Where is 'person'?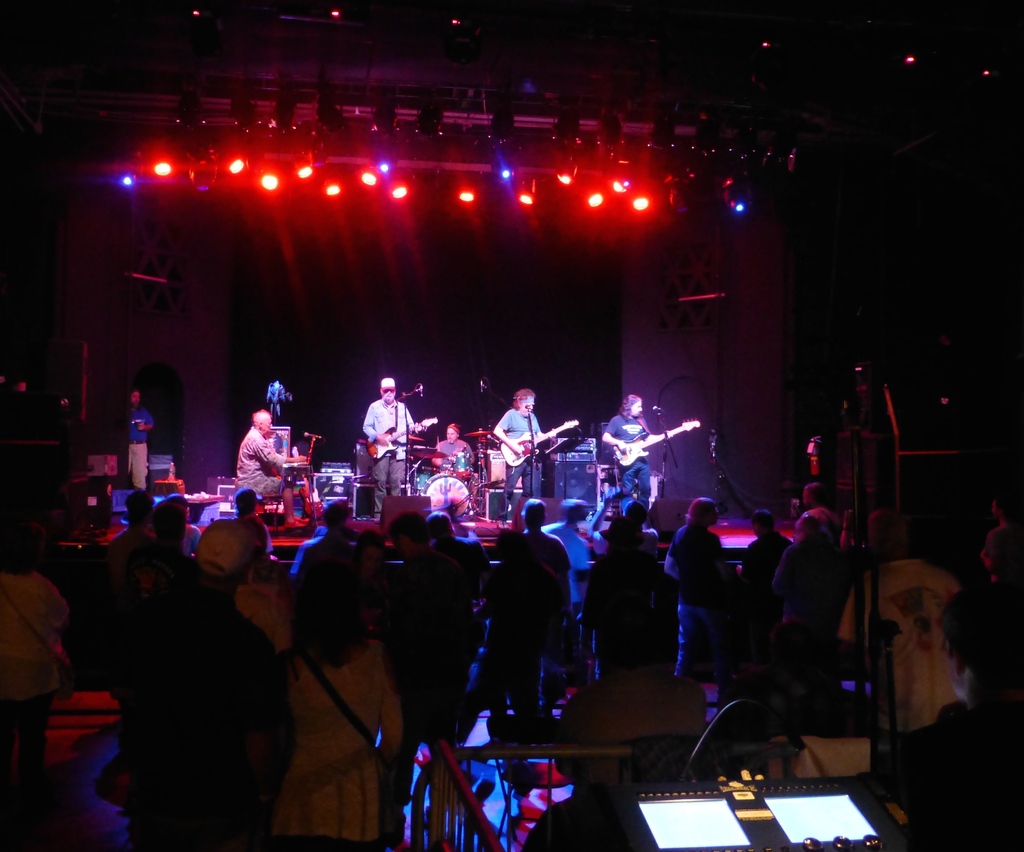
x1=492, y1=385, x2=557, y2=524.
